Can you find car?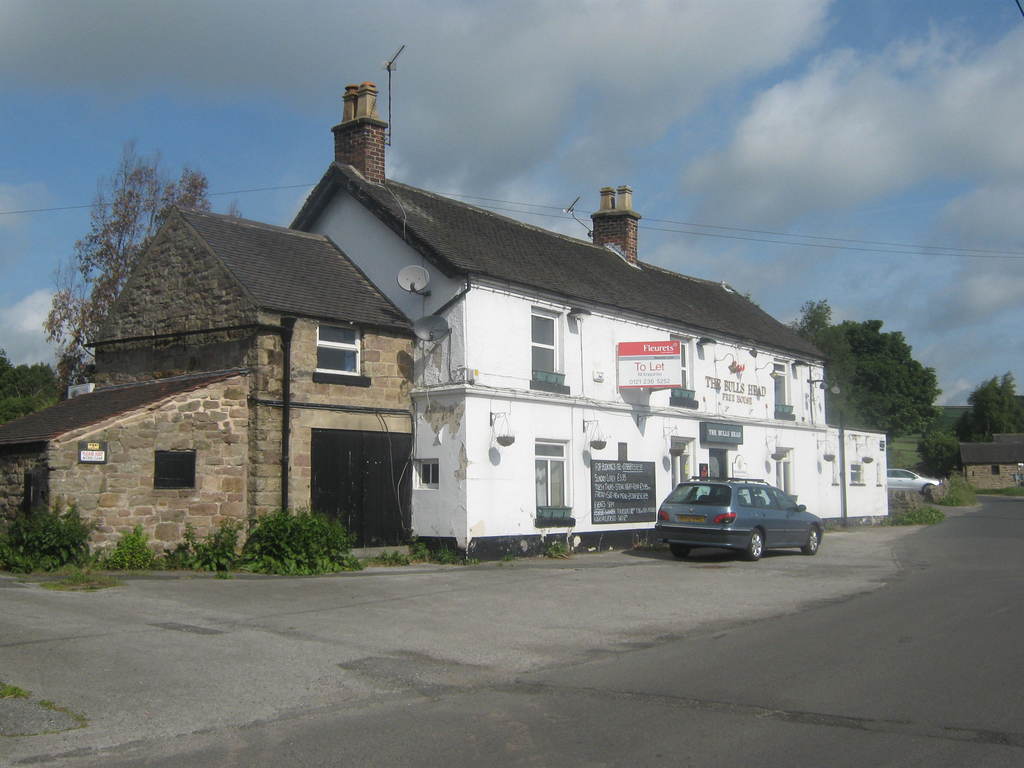
Yes, bounding box: (x1=646, y1=475, x2=825, y2=562).
